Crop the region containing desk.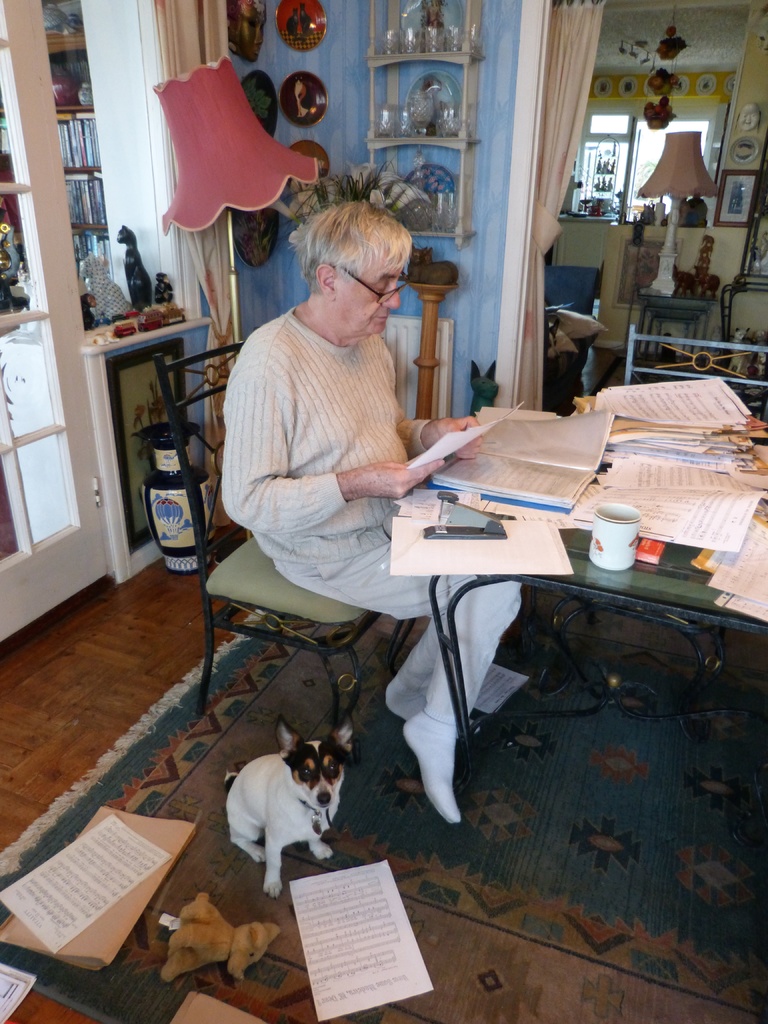
Crop region: {"left": 426, "top": 444, "right": 767, "bottom": 782}.
